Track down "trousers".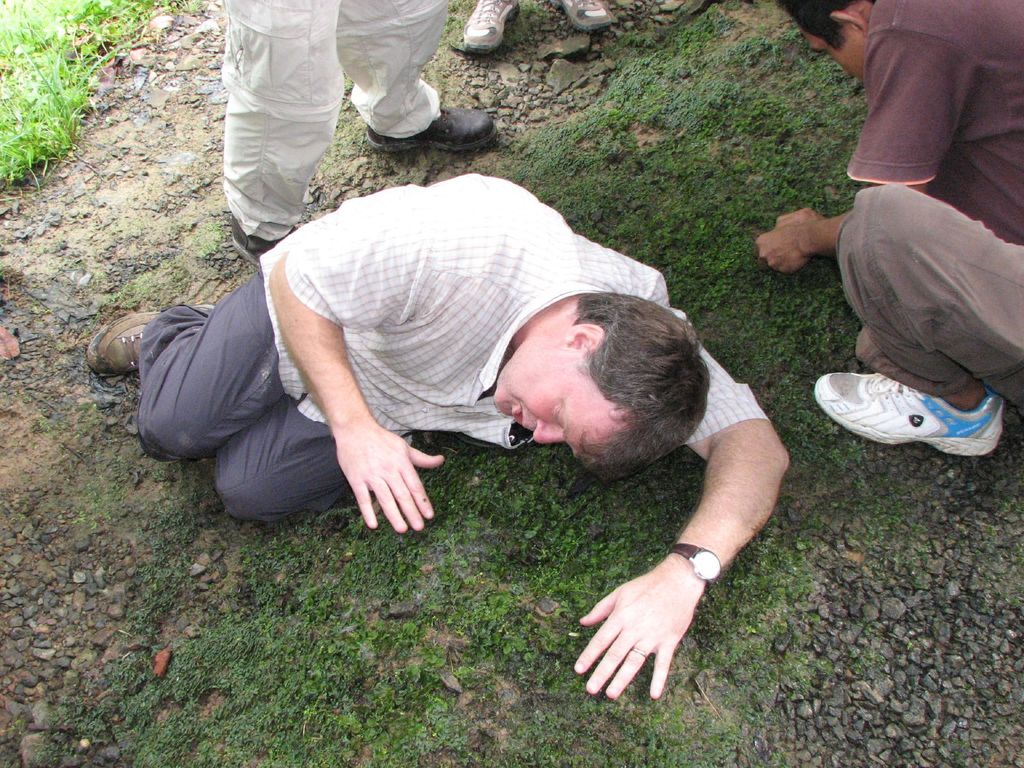
Tracked to select_region(835, 184, 1023, 404).
